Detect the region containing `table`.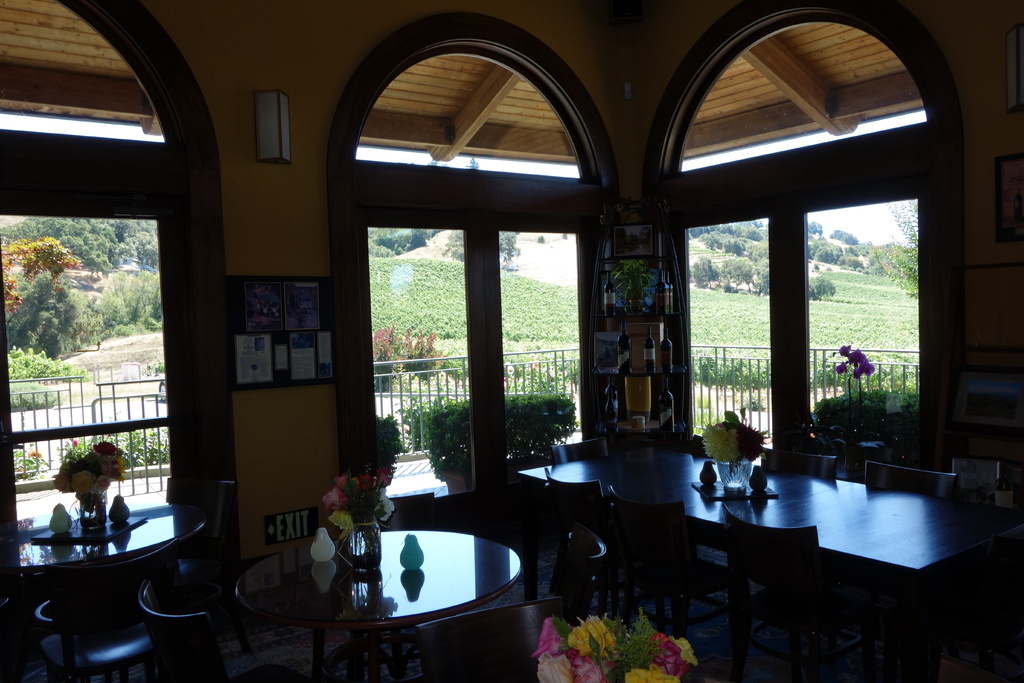
{"left": 515, "top": 440, "right": 1023, "bottom": 675}.
